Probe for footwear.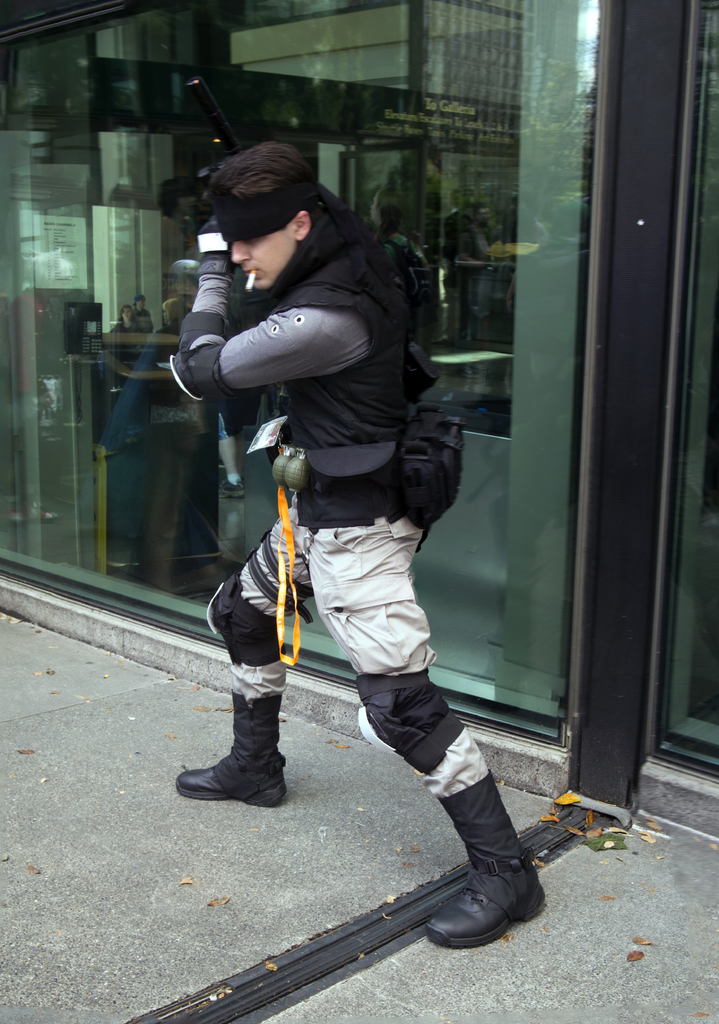
Probe result: (left=174, top=691, right=291, bottom=806).
